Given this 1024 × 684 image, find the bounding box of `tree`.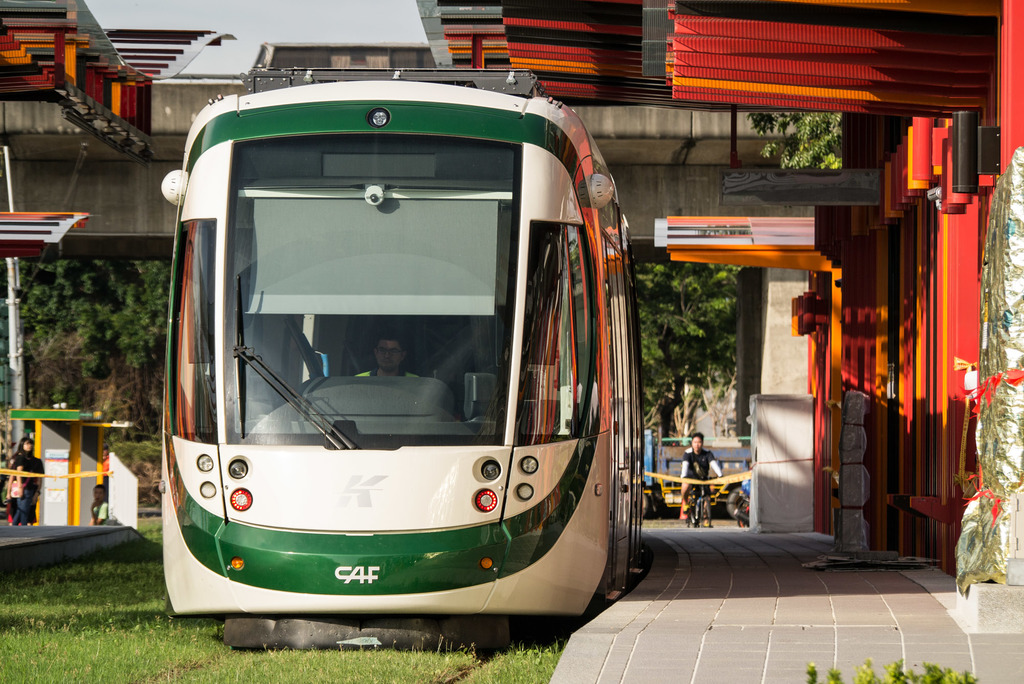
locate(0, 252, 178, 443).
